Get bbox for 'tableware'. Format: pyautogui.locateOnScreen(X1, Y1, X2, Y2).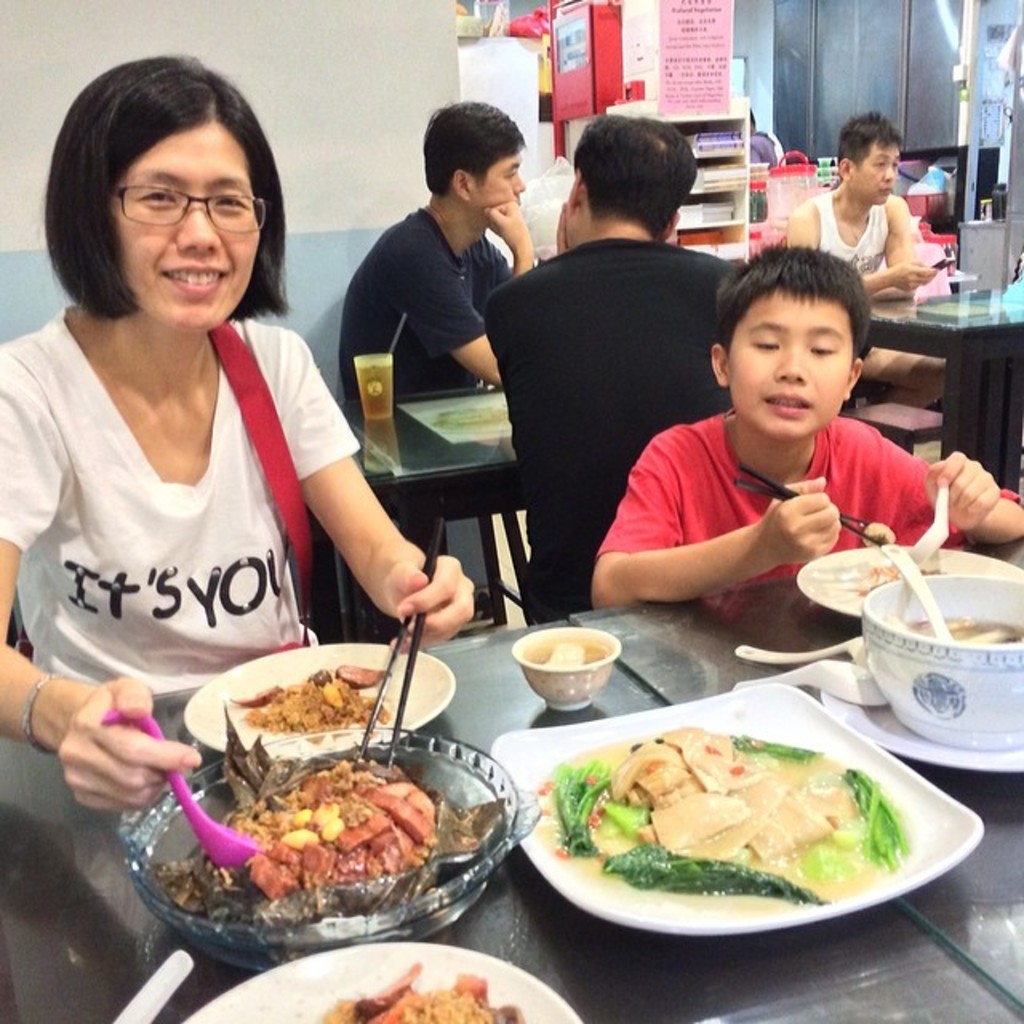
pyautogui.locateOnScreen(182, 942, 589, 1022).
